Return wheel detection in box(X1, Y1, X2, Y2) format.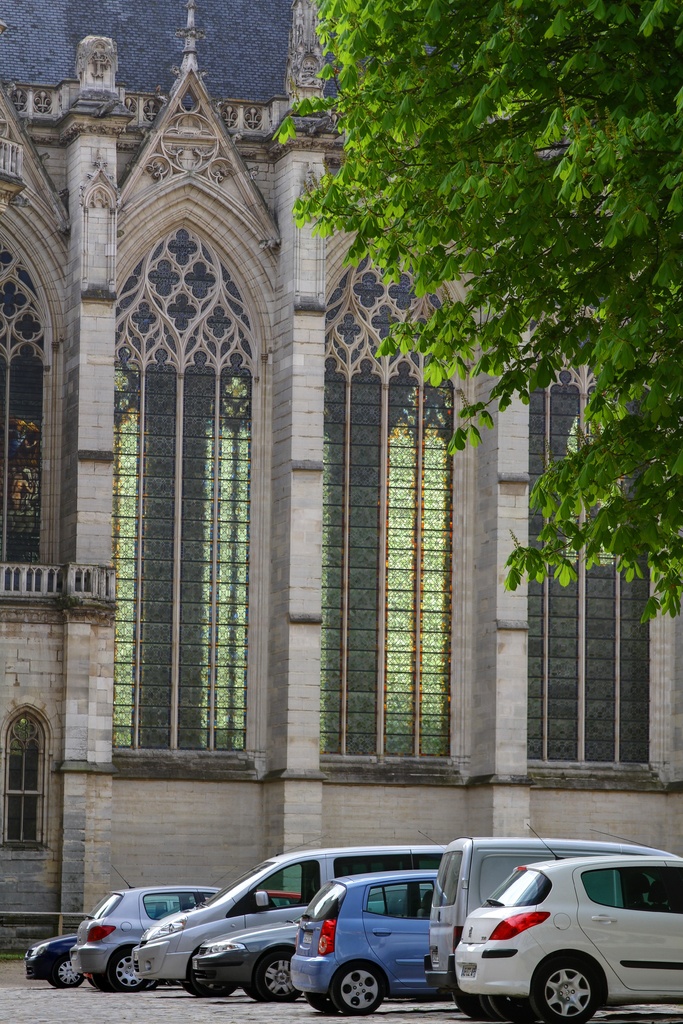
box(535, 948, 612, 1023).
